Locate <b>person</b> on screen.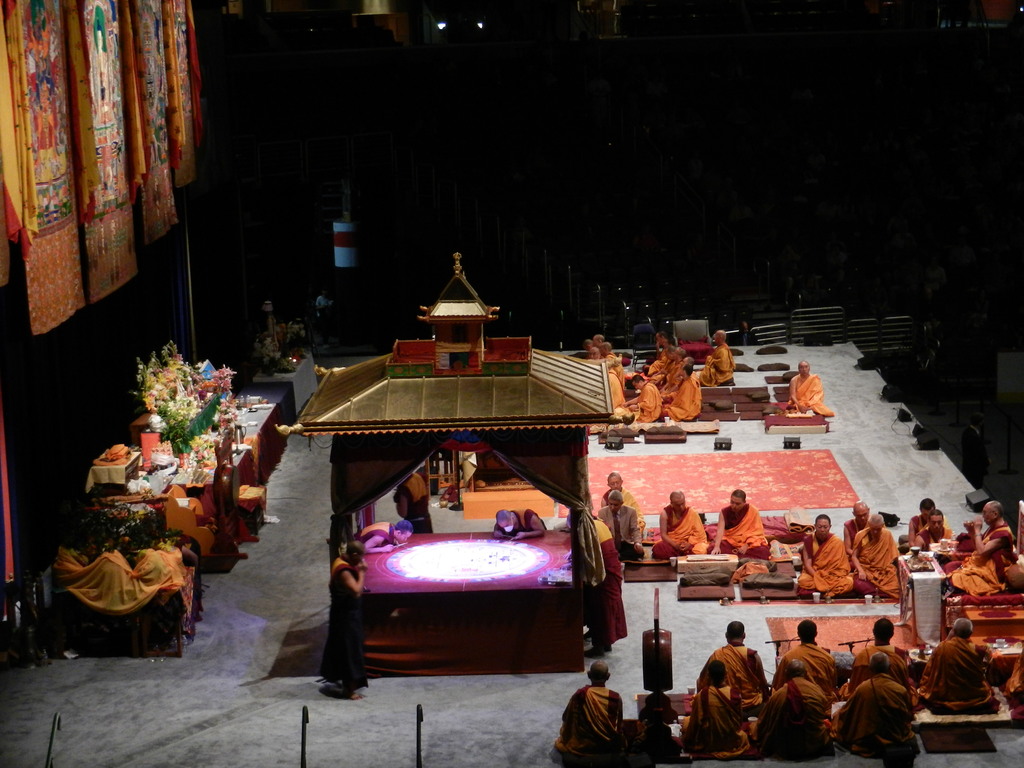
On screen at [850, 507, 906, 605].
